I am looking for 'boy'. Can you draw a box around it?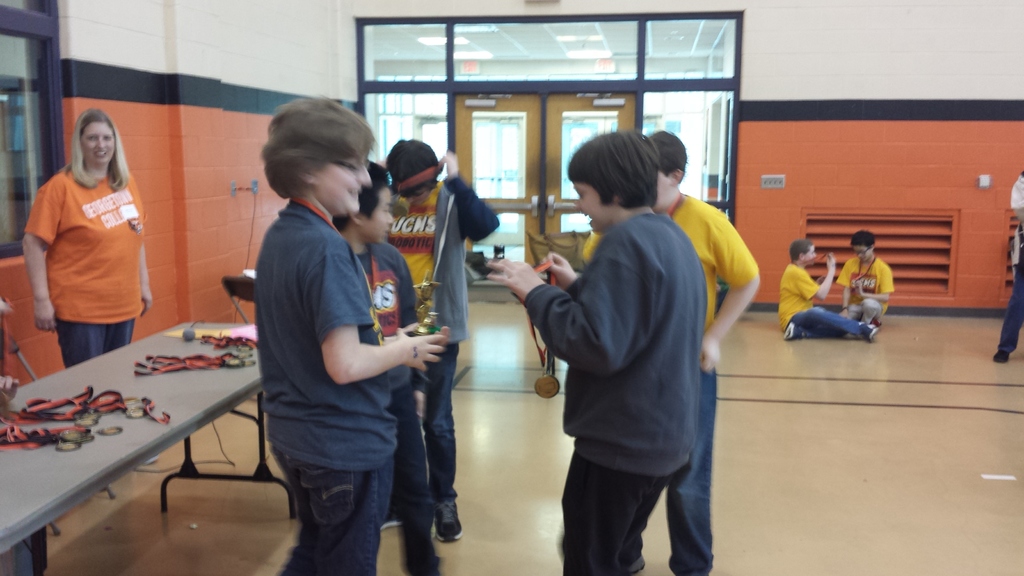
Sure, the bounding box is {"left": 578, "top": 127, "right": 757, "bottom": 575}.
